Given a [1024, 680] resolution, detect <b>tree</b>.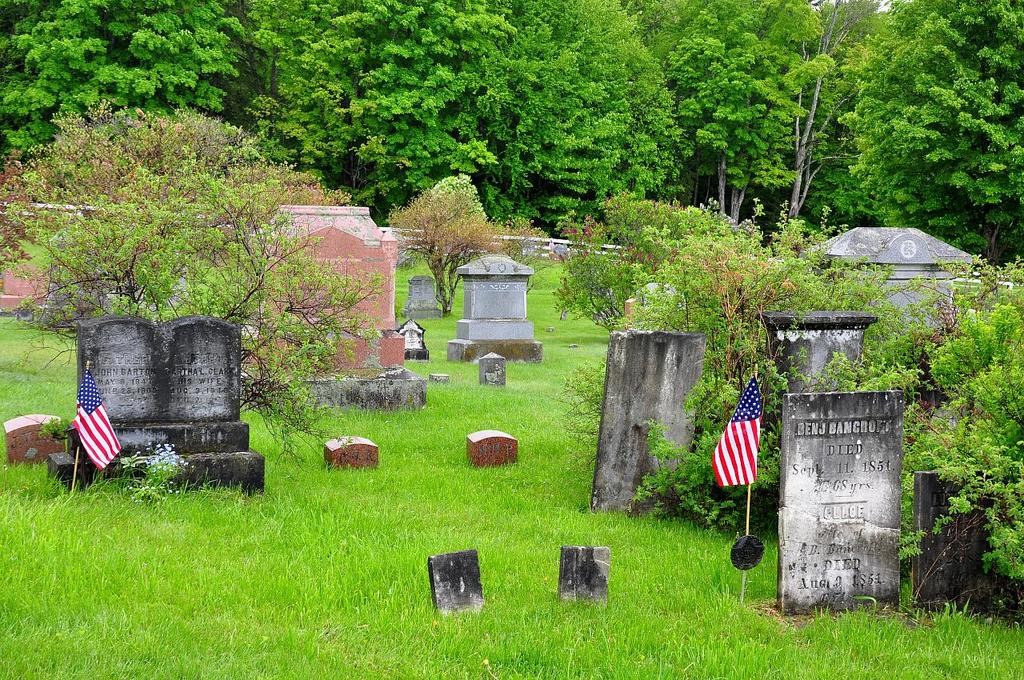
detection(384, 187, 514, 316).
